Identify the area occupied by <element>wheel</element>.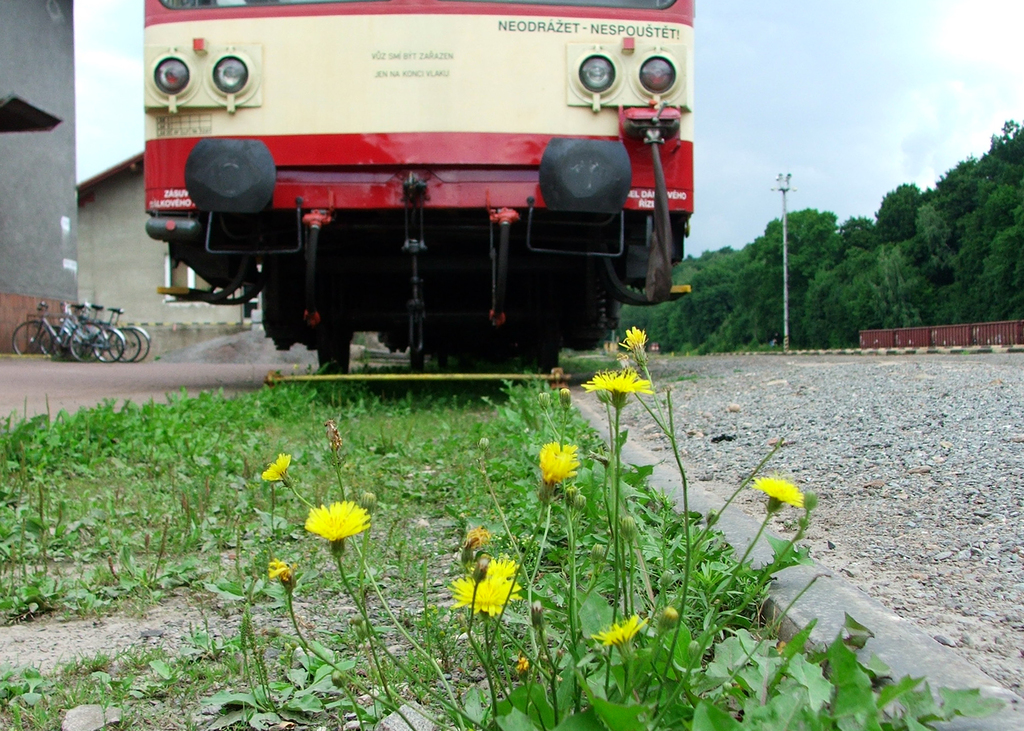
Area: [x1=116, y1=330, x2=148, y2=364].
